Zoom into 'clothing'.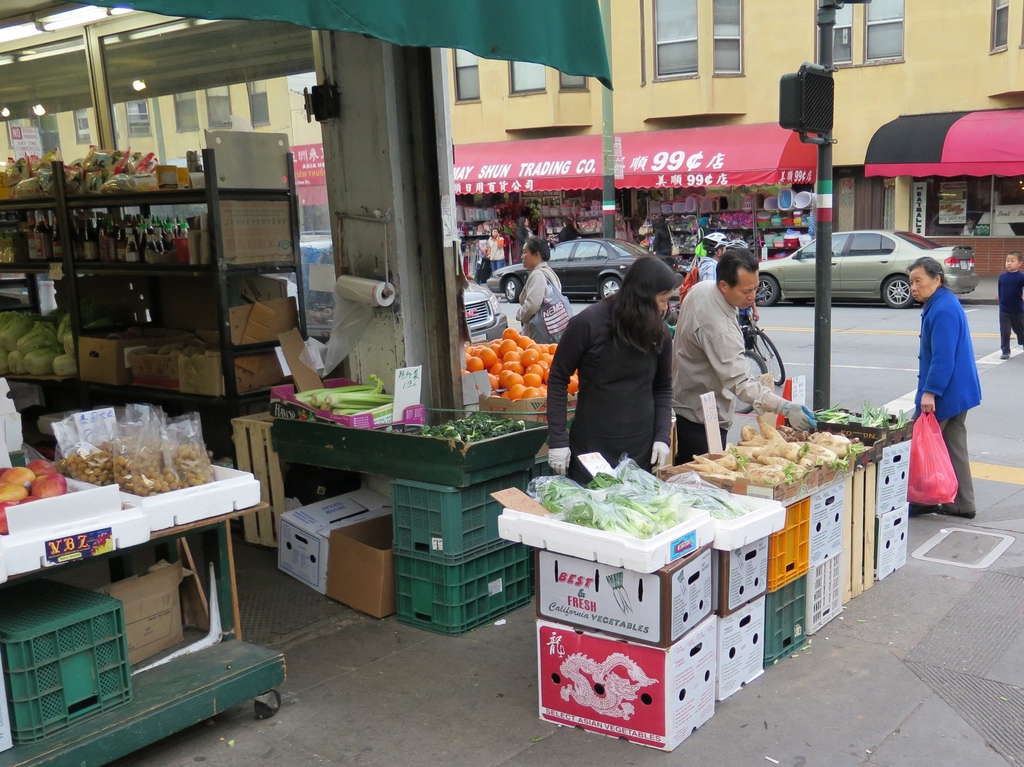
Zoom target: [x1=998, y1=269, x2=1023, y2=351].
